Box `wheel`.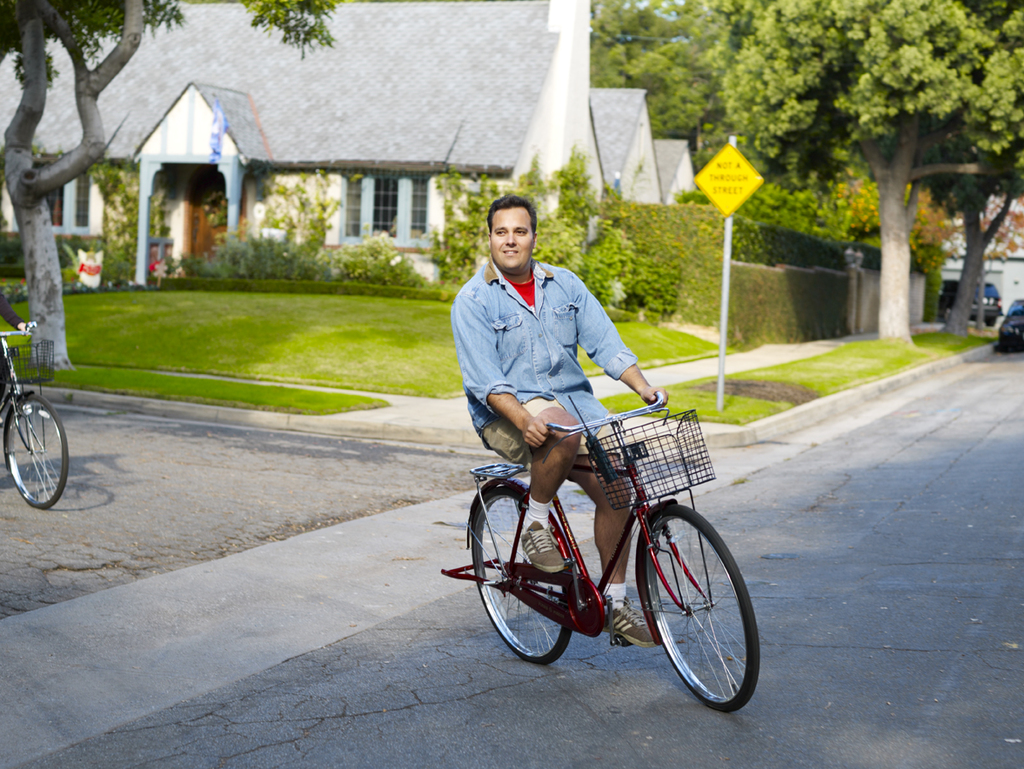
[472,485,573,664].
